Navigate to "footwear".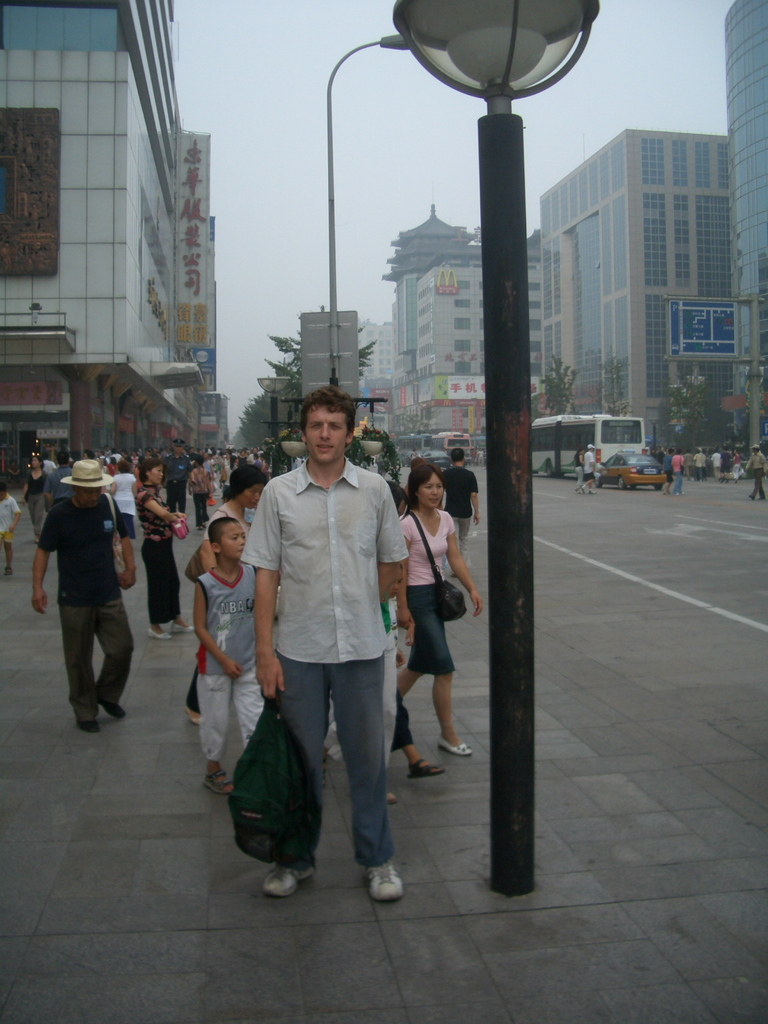
Navigation target: <region>205, 767, 236, 798</region>.
